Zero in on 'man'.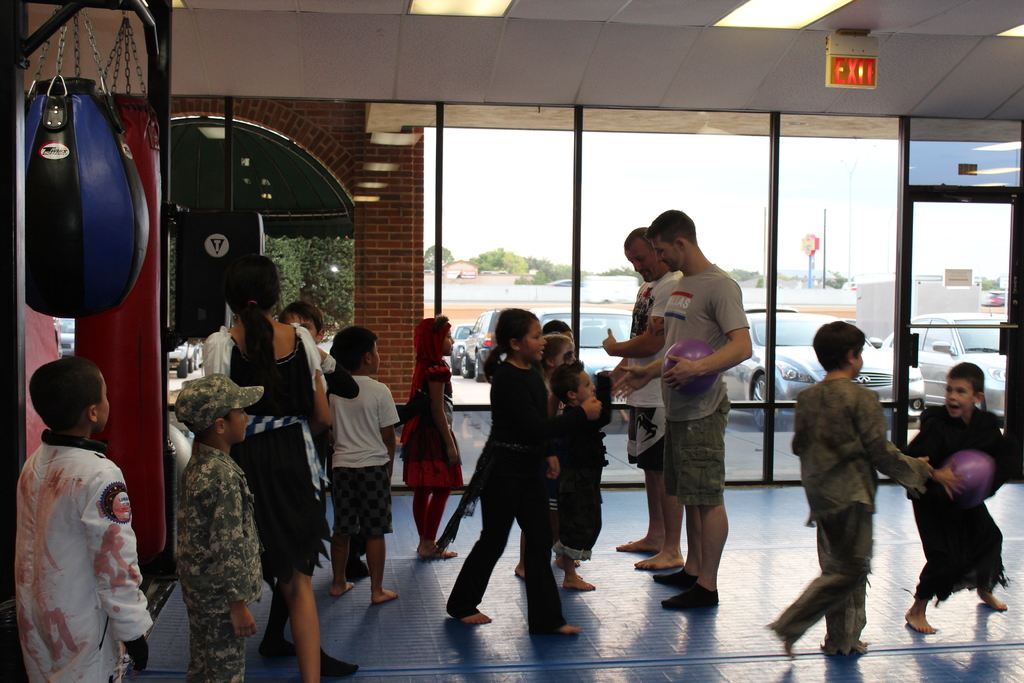
Zeroed in: l=602, t=227, r=687, b=568.
